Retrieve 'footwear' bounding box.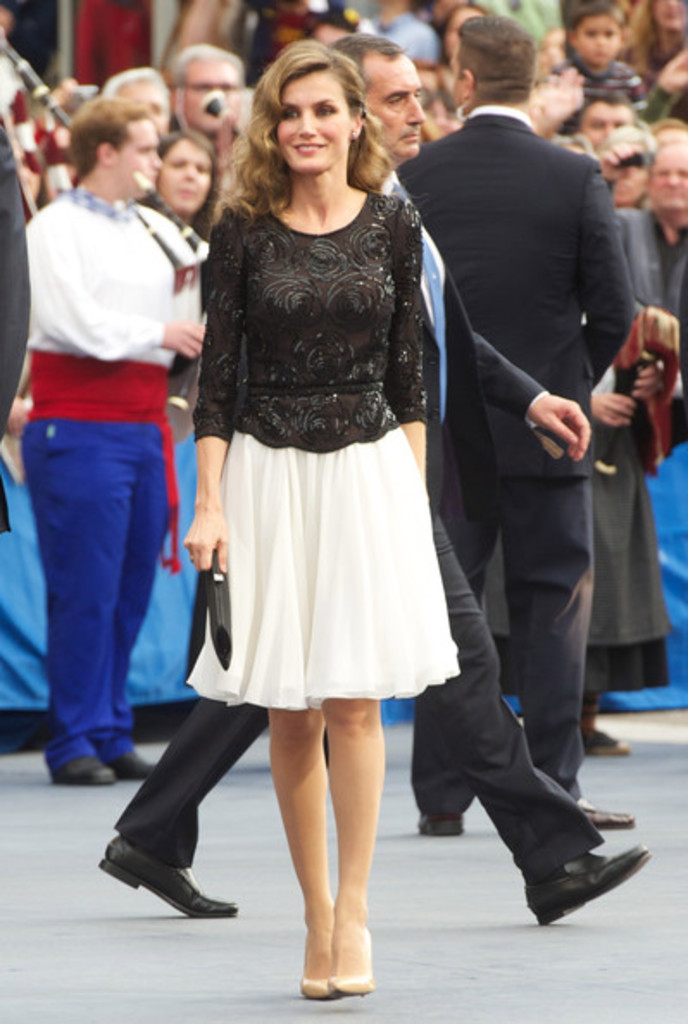
Bounding box: box=[98, 729, 167, 772].
